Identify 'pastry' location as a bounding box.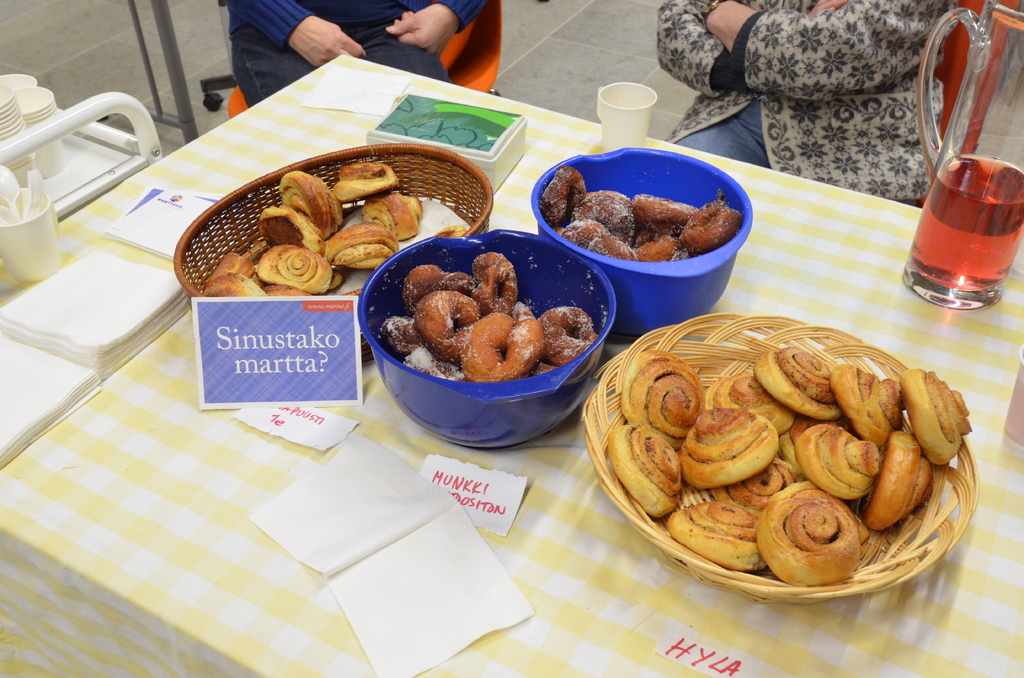
(211,271,273,301).
